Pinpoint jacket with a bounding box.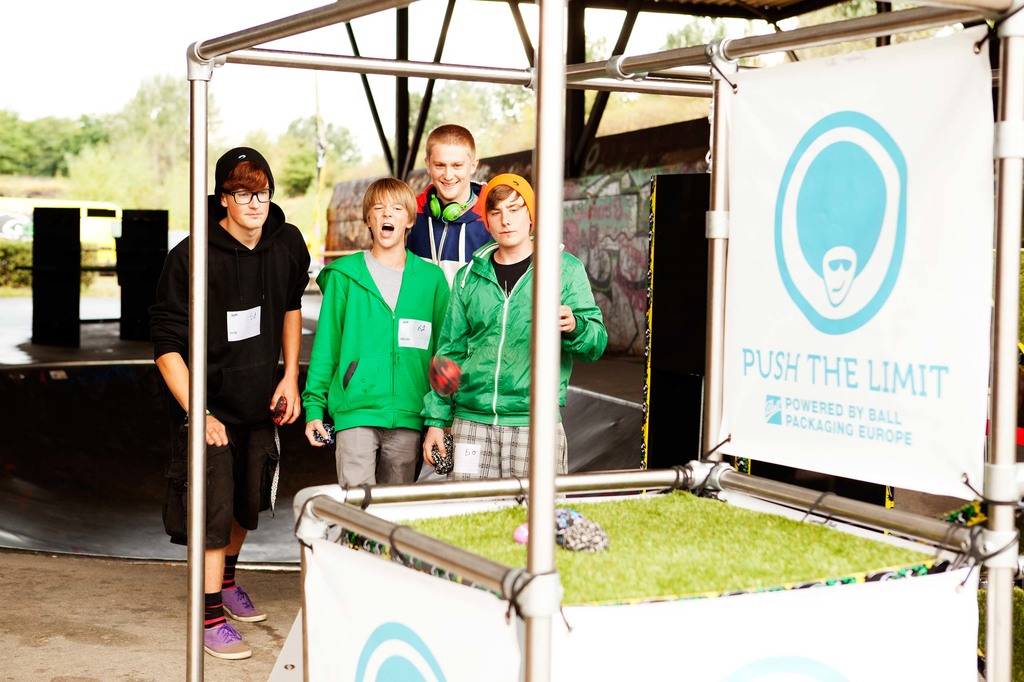
BBox(415, 176, 507, 281).
